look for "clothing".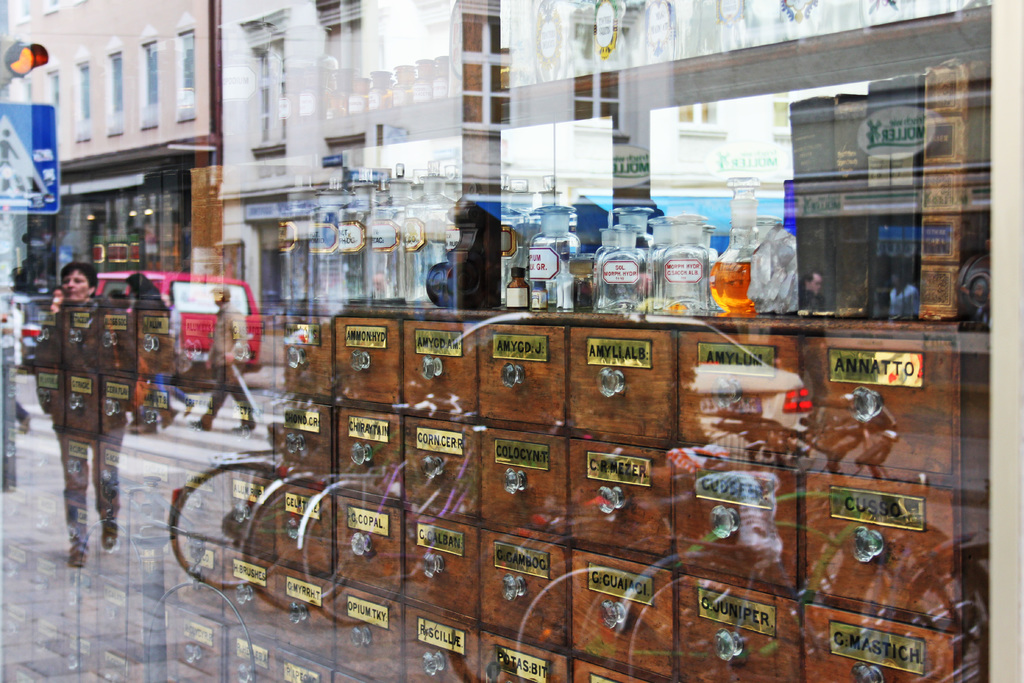
Found: l=134, t=273, r=162, b=417.
